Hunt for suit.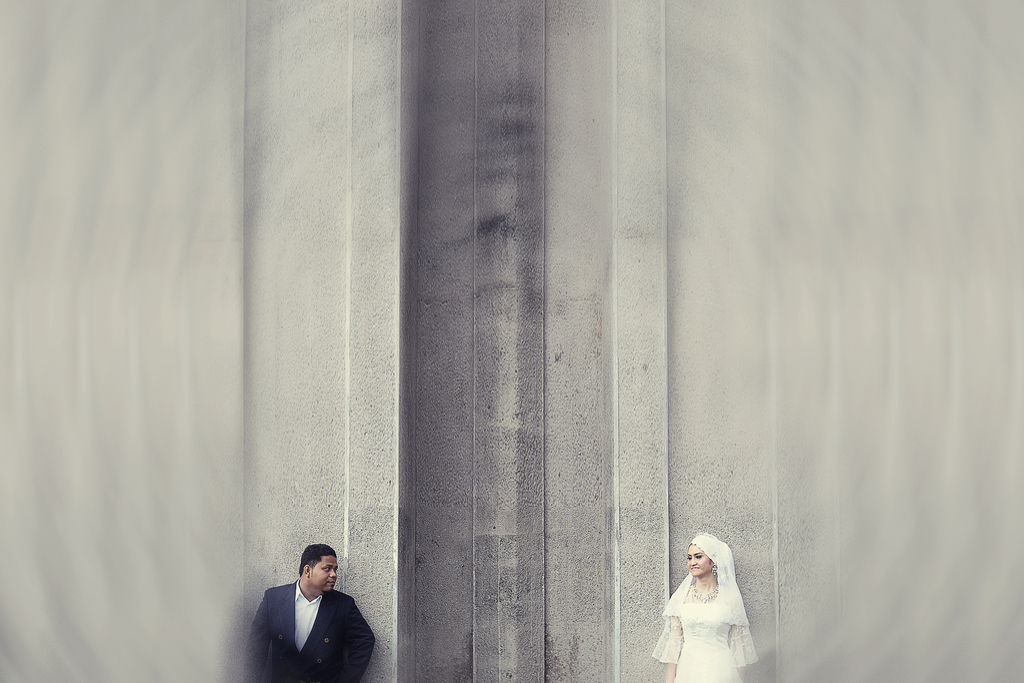
Hunted down at box=[252, 588, 385, 666].
